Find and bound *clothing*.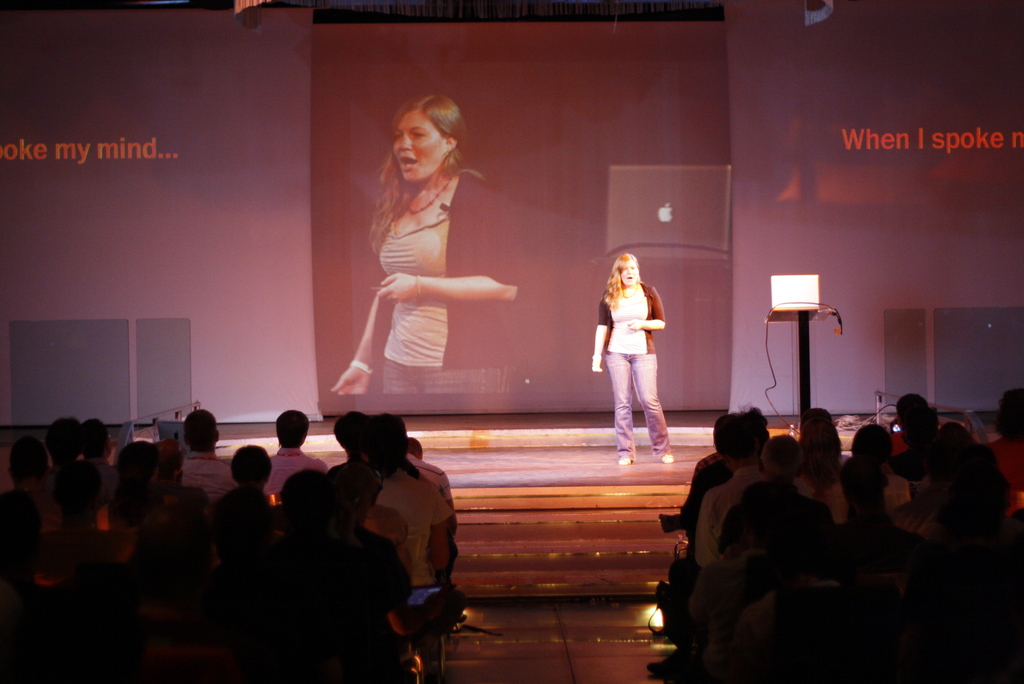
Bound: [left=804, top=471, right=851, bottom=536].
